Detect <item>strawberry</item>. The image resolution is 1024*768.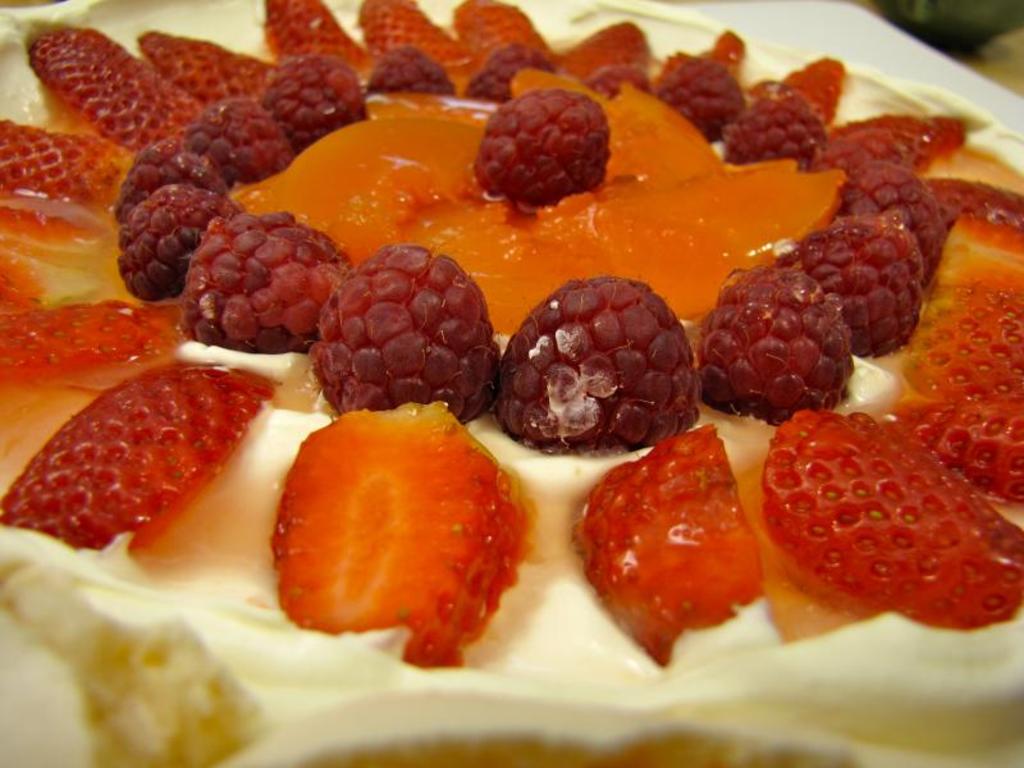
0,301,216,370.
